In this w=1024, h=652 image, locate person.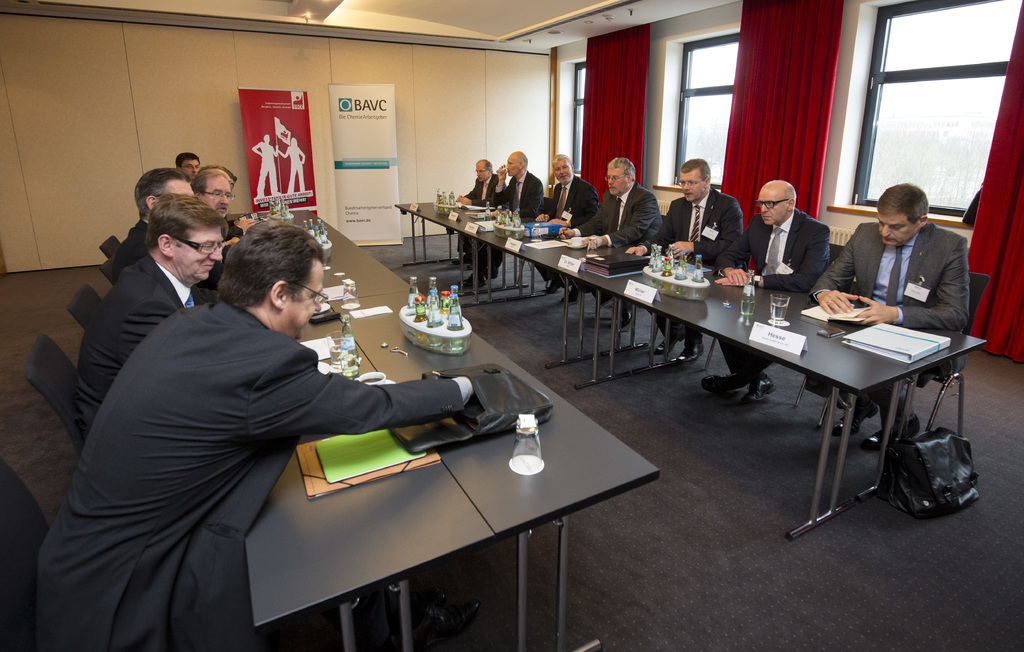
Bounding box: bbox(193, 163, 234, 215).
